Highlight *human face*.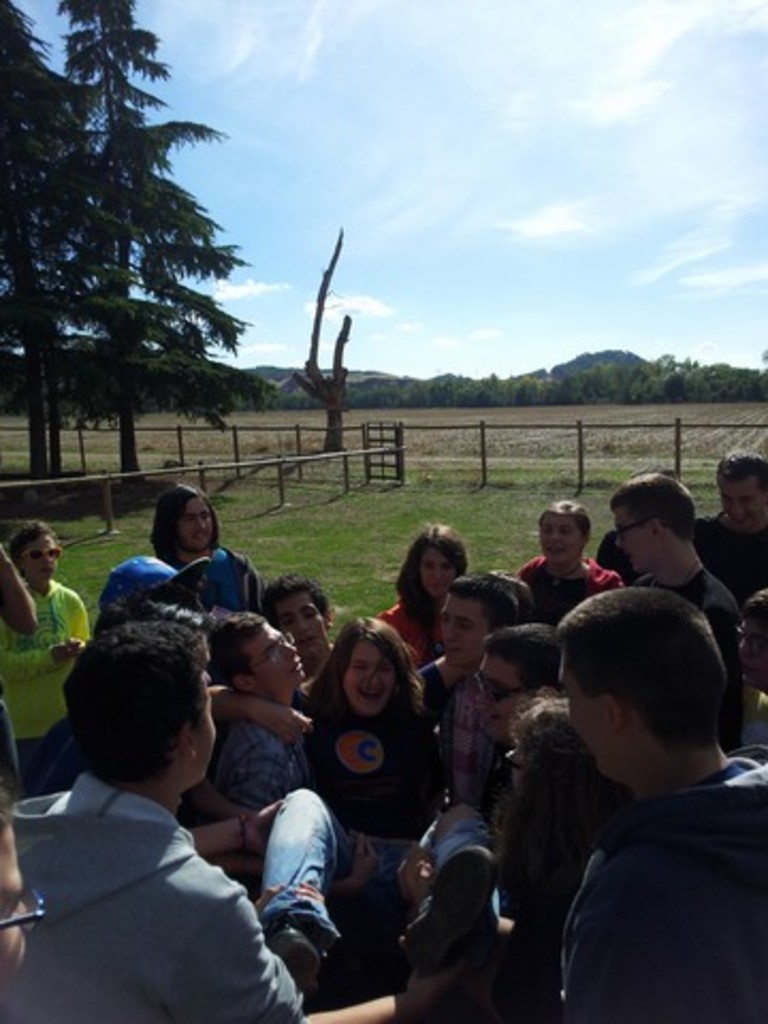
Highlighted region: box=[177, 497, 215, 548].
